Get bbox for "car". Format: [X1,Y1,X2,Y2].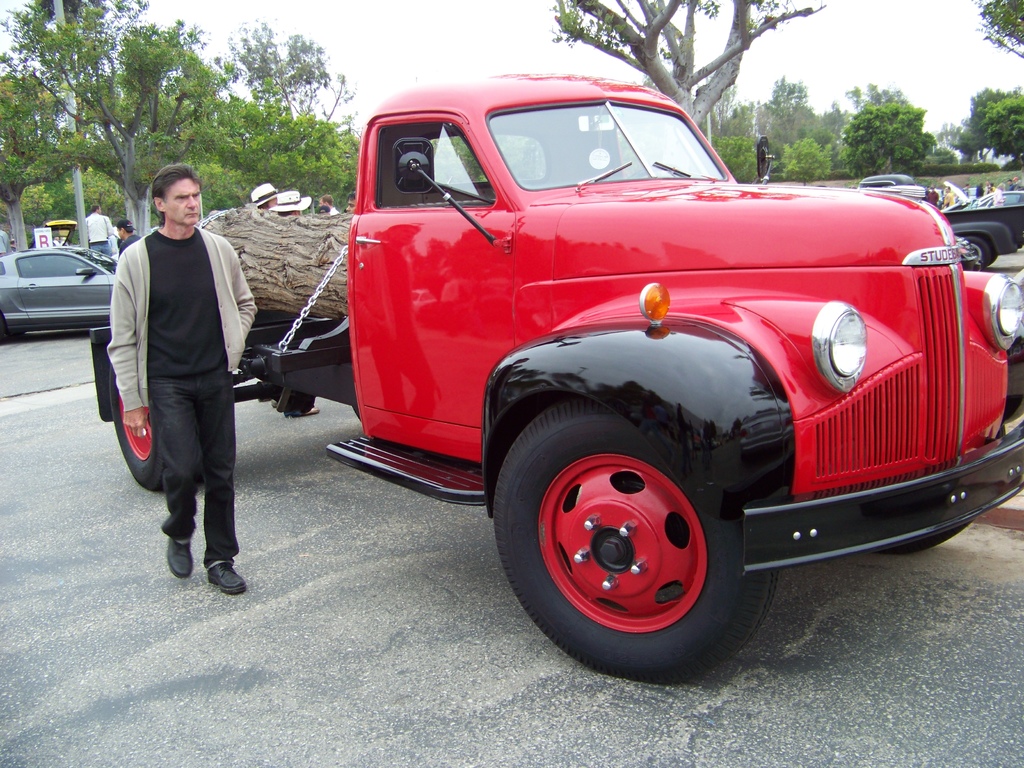
[0,244,119,344].
